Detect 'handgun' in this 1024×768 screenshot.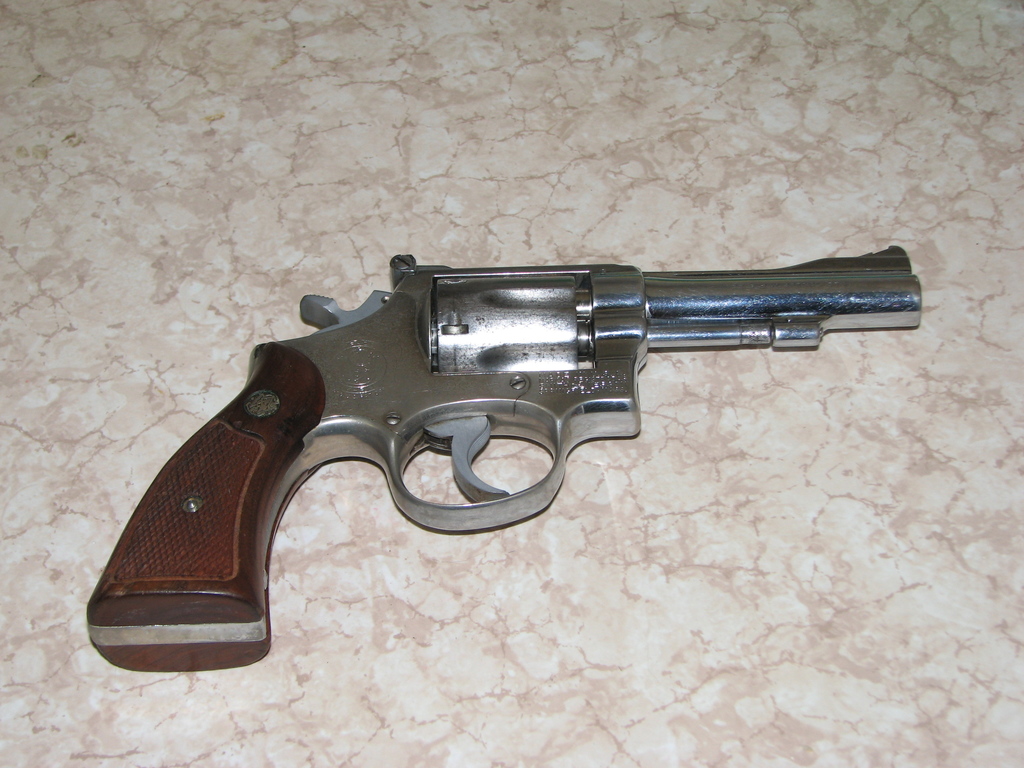
Detection: (x1=86, y1=245, x2=922, y2=671).
